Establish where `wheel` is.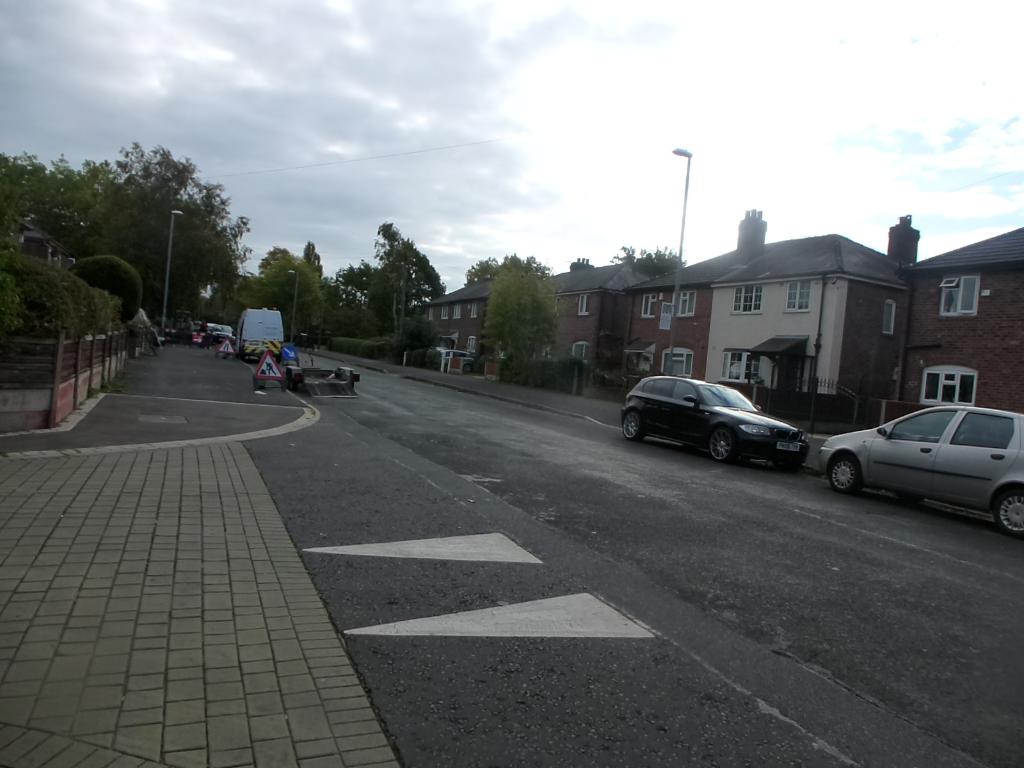
Established at (829,455,858,492).
